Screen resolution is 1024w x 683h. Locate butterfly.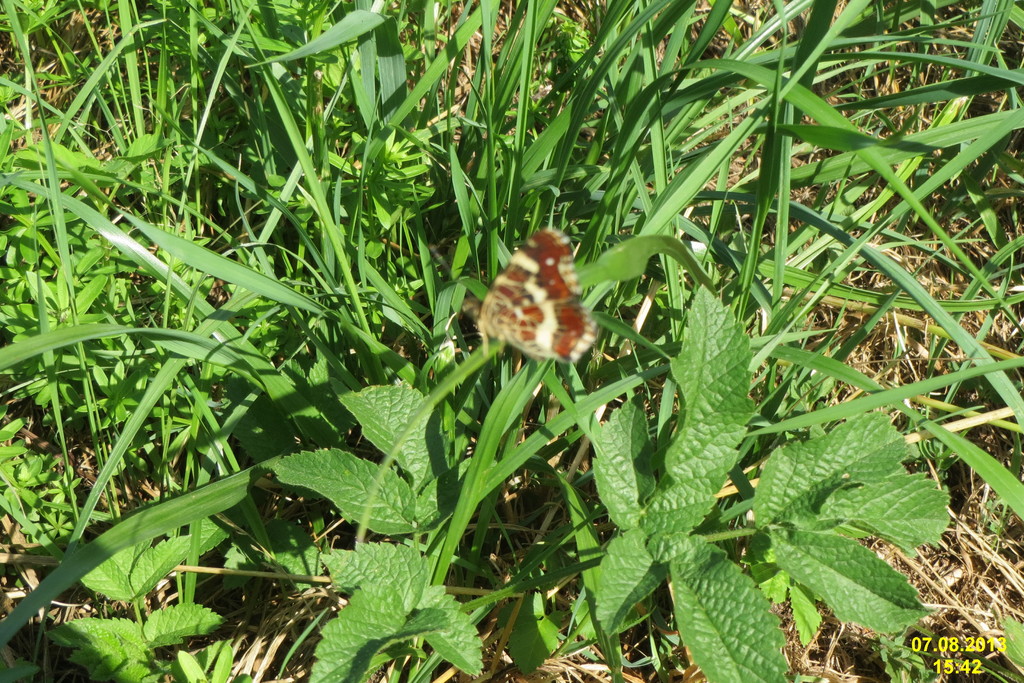
{"left": 483, "top": 229, "right": 602, "bottom": 375}.
